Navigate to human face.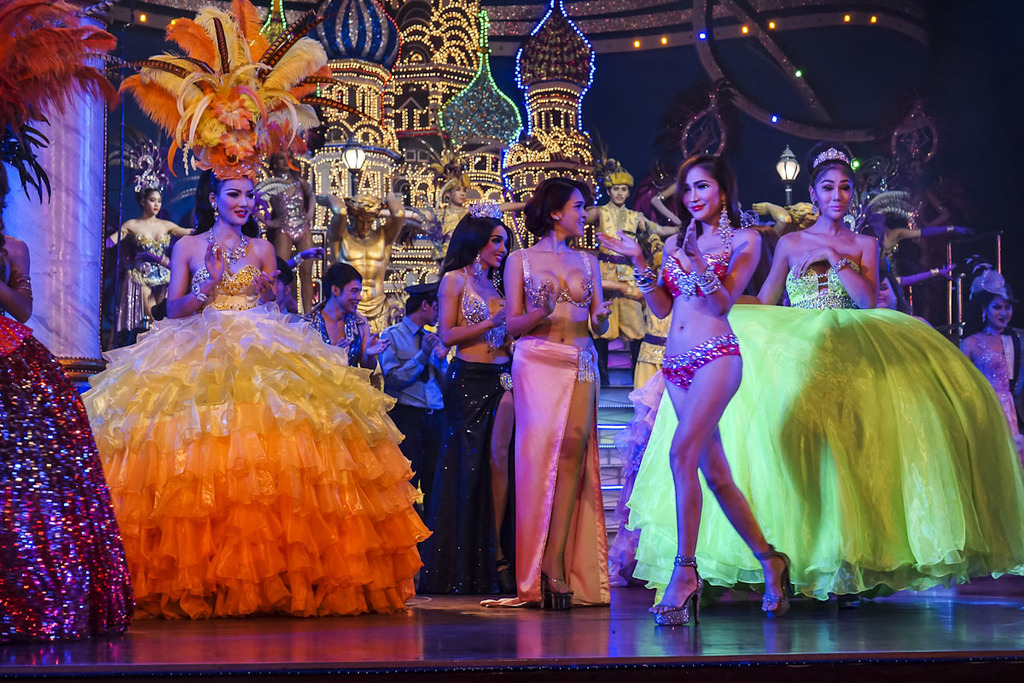
Navigation target: (341,279,369,306).
